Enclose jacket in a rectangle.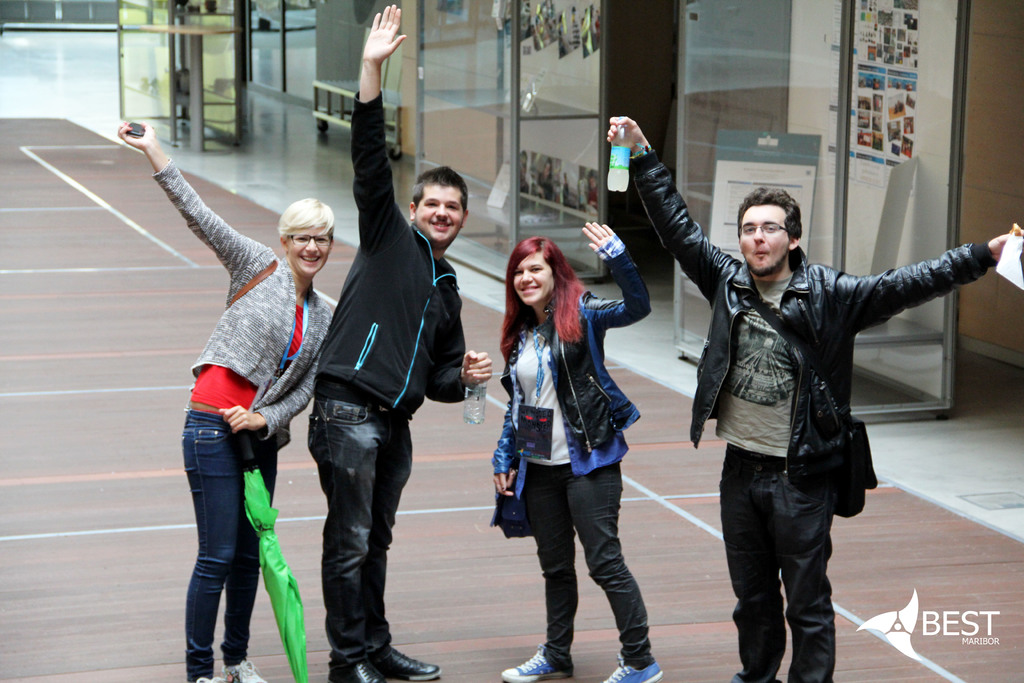
(x1=665, y1=177, x2=962, y2=491).
